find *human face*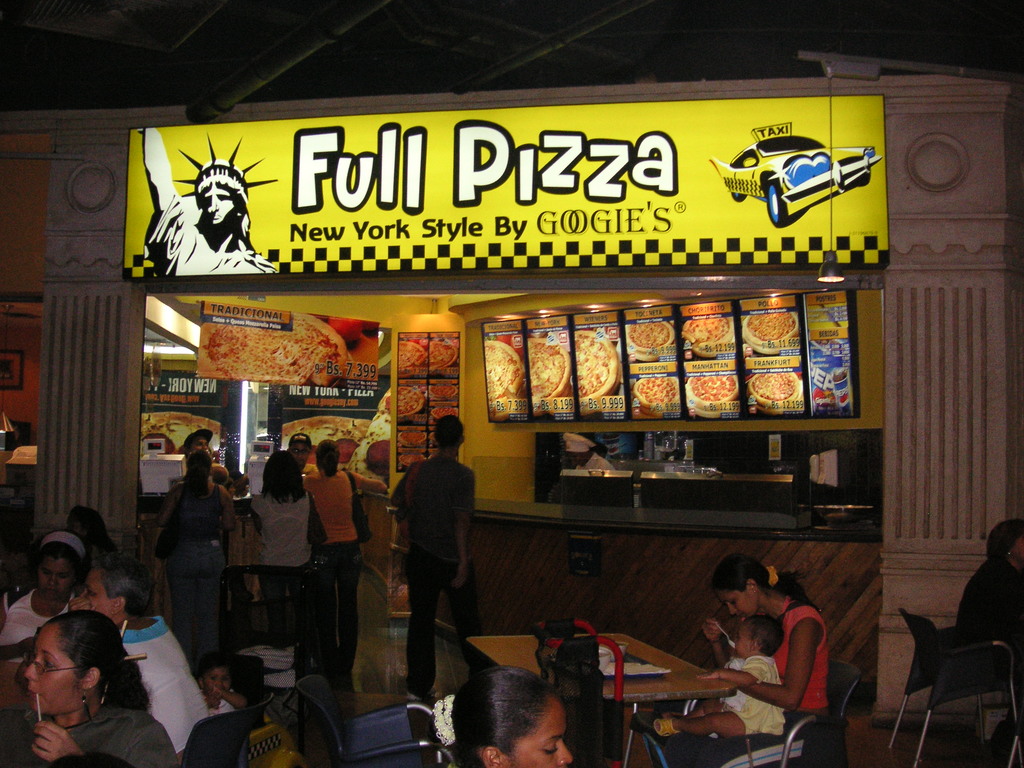
718 584 758 620
